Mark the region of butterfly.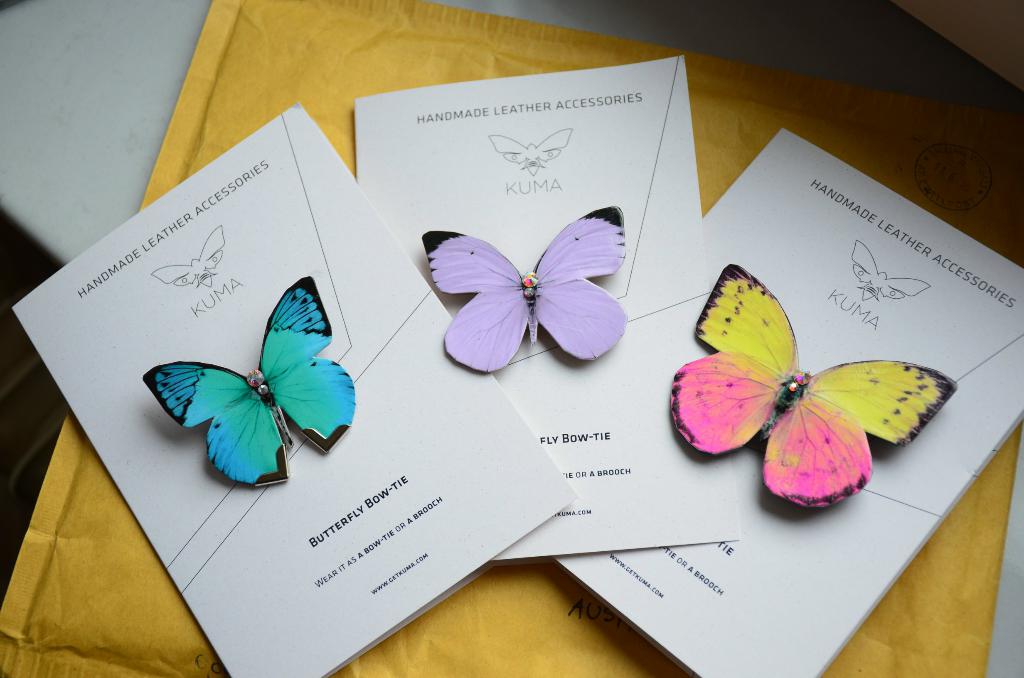
Region: [487, 129, 572, 176].
